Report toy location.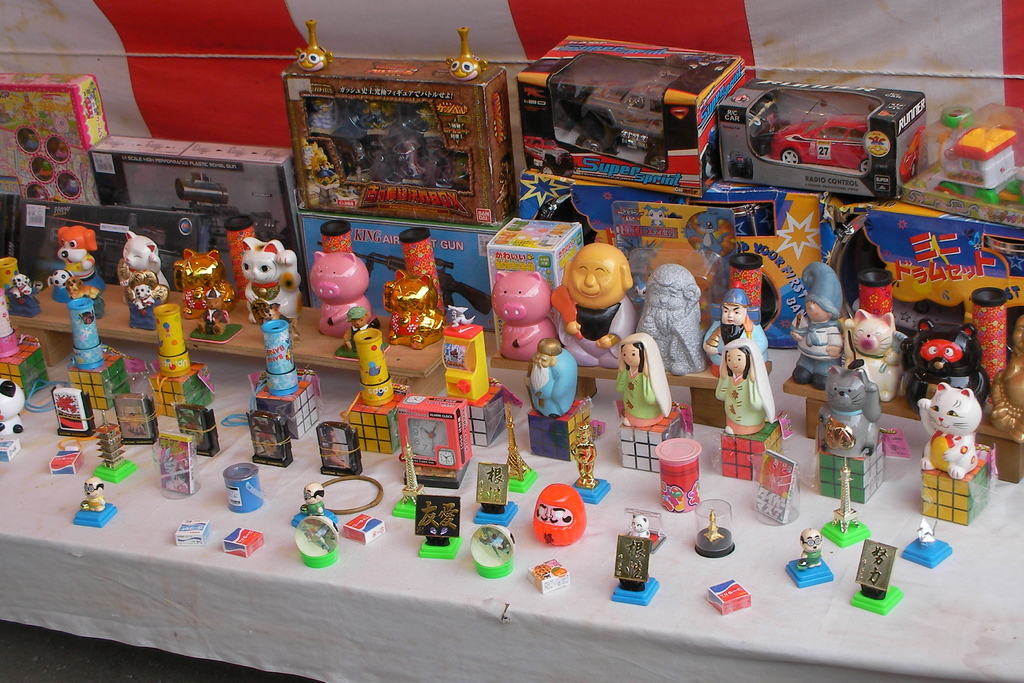
Report: <bbox>570, 420, 613, 506</bbox>.
